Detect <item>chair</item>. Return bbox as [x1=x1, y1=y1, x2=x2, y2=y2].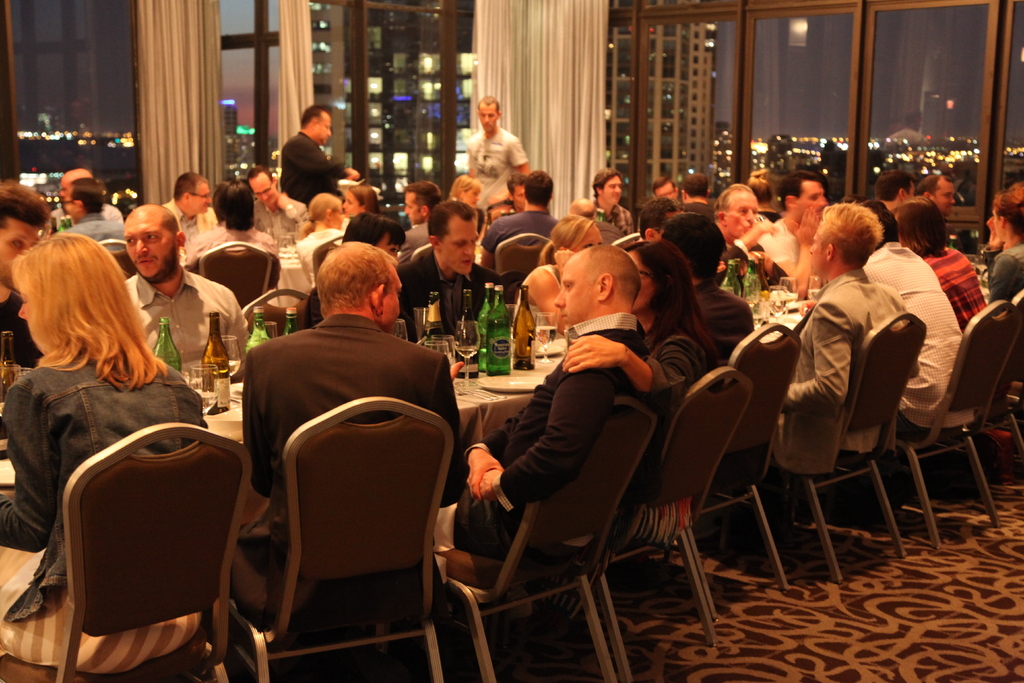
[x1=736, y1=309, x2=925, y2=588].
